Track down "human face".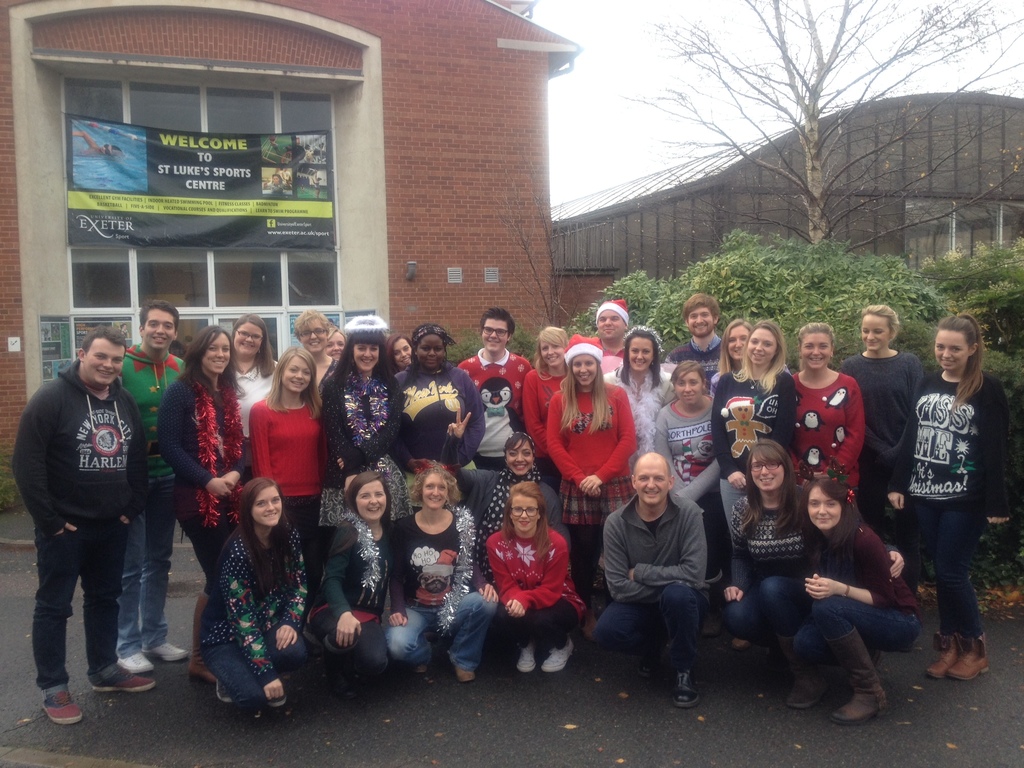
Tracked to [393,337,412,368].
